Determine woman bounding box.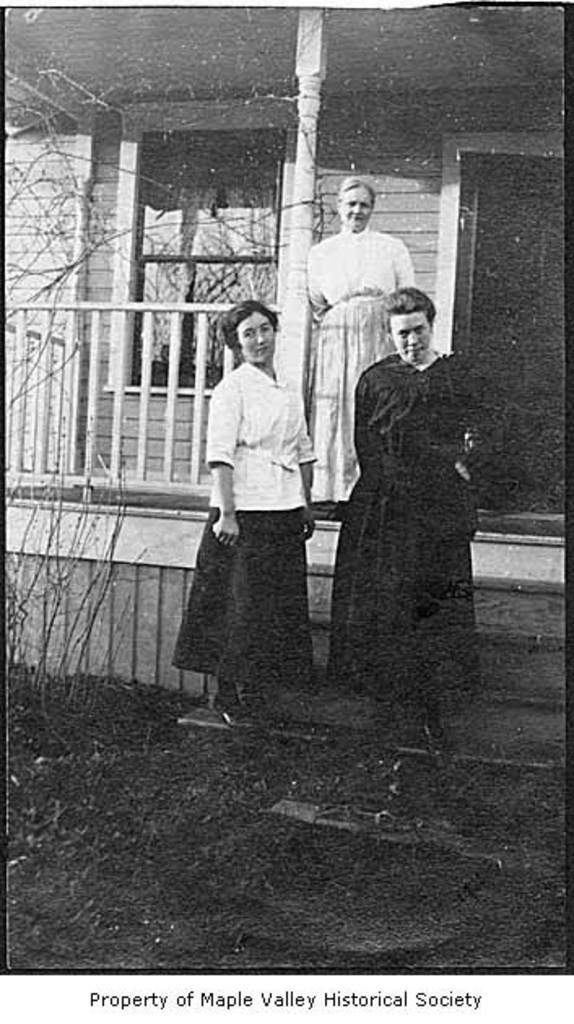
Determined: left=164, top=299, right=320, bottom=730.
